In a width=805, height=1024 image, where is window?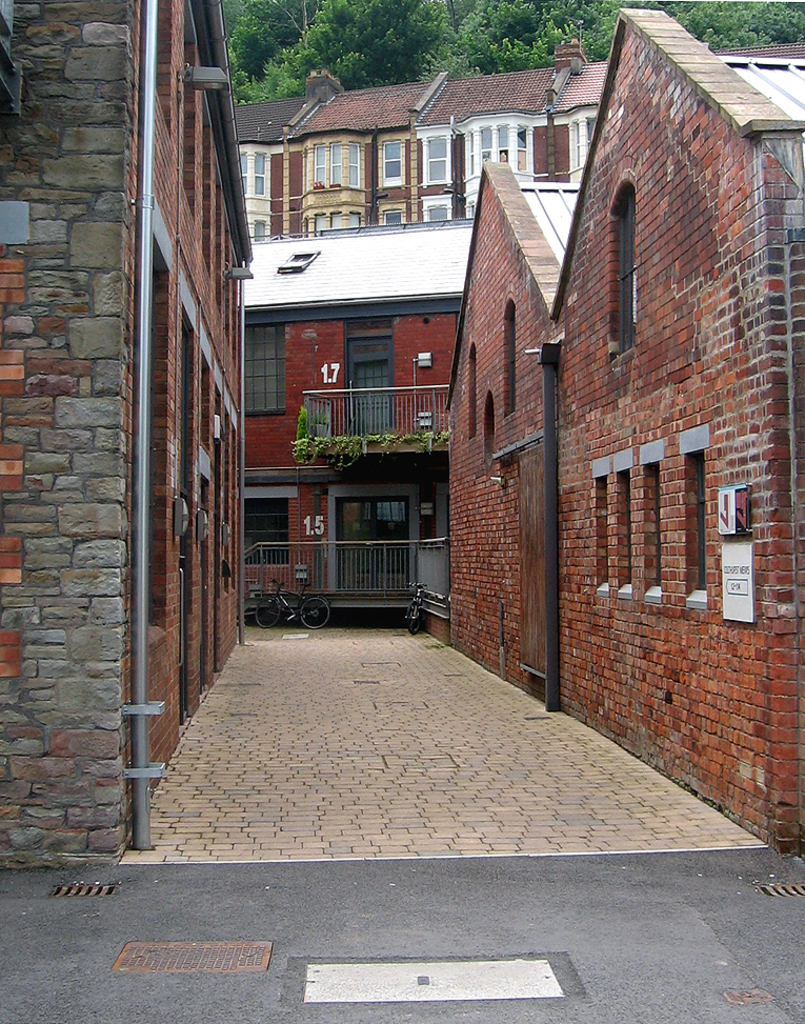
[left=463, top=128, right=523, bottom=185].
